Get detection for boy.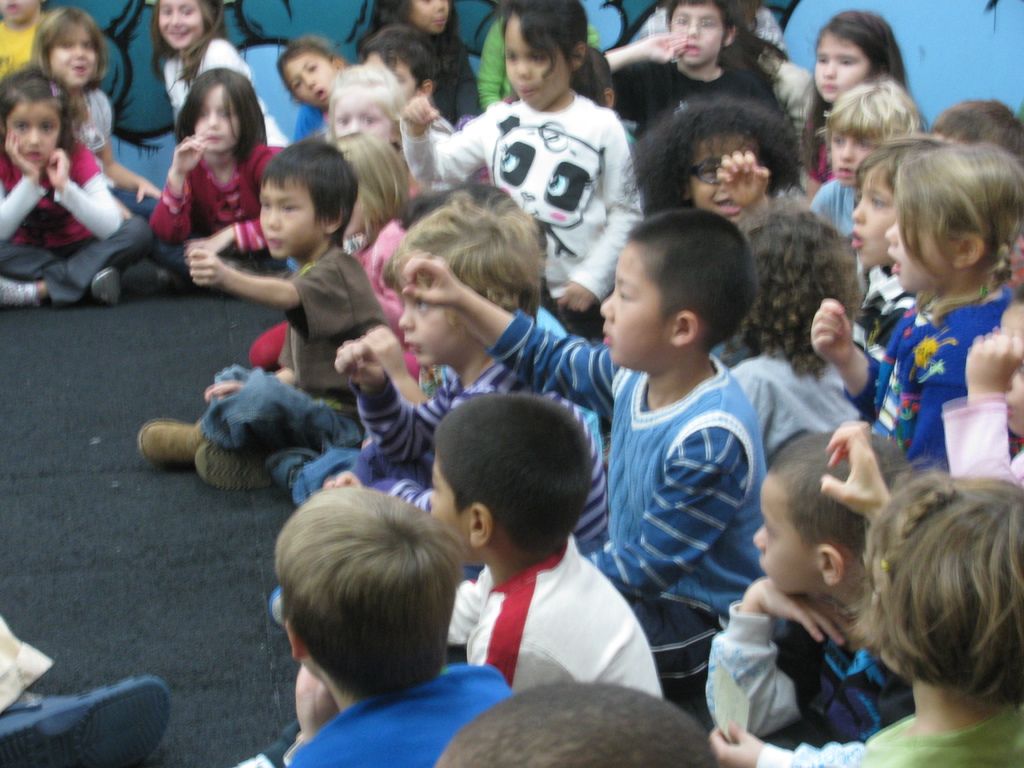
Detection: Rect(132, 136, 397, 502).
